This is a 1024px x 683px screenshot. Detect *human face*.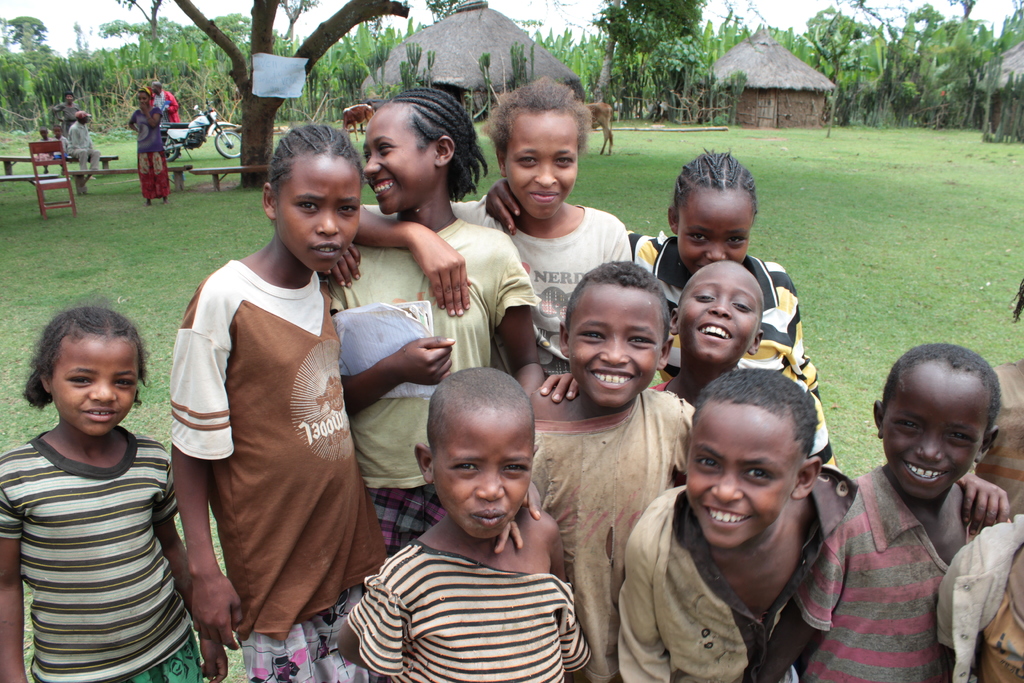
(left=673, top=181, right=753, bottom=274).
